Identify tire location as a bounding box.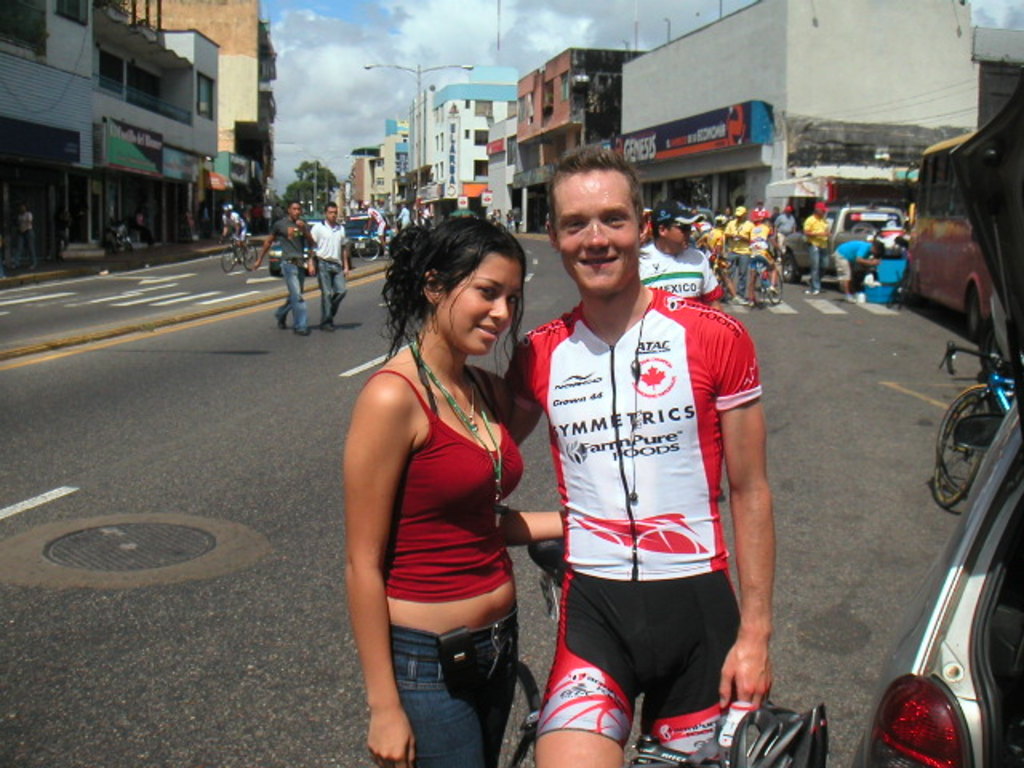
[x1=934, y1=395, x2=992, y2=507].
